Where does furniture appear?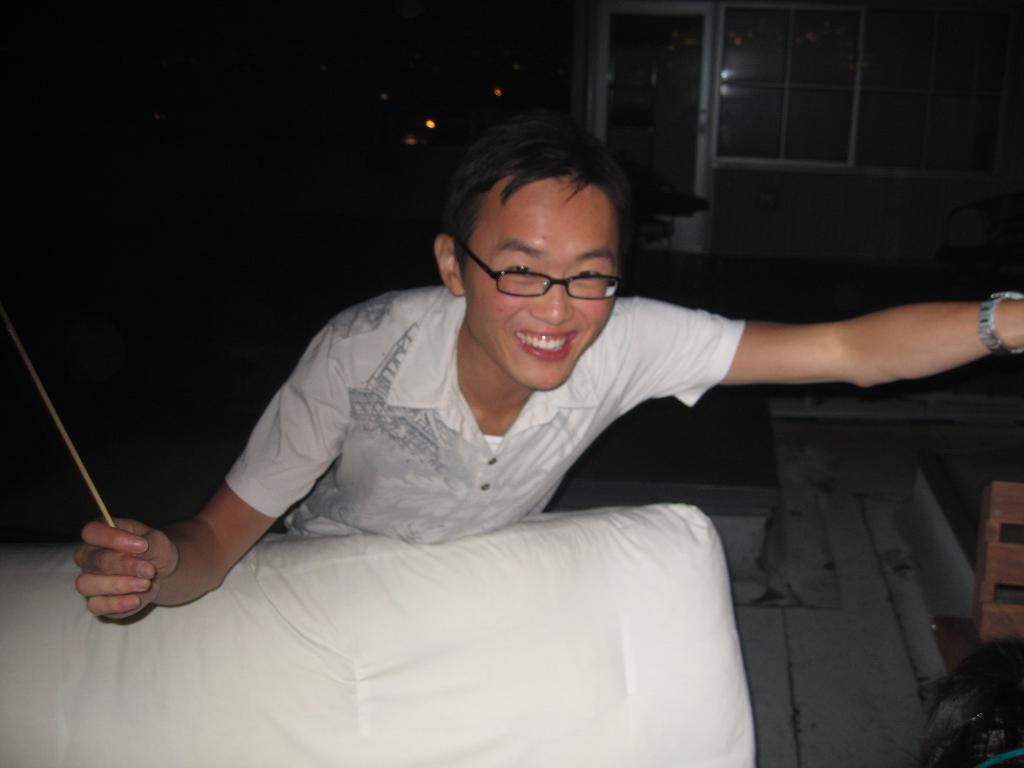
Appears at select_region(0, 500, 758, 767).
